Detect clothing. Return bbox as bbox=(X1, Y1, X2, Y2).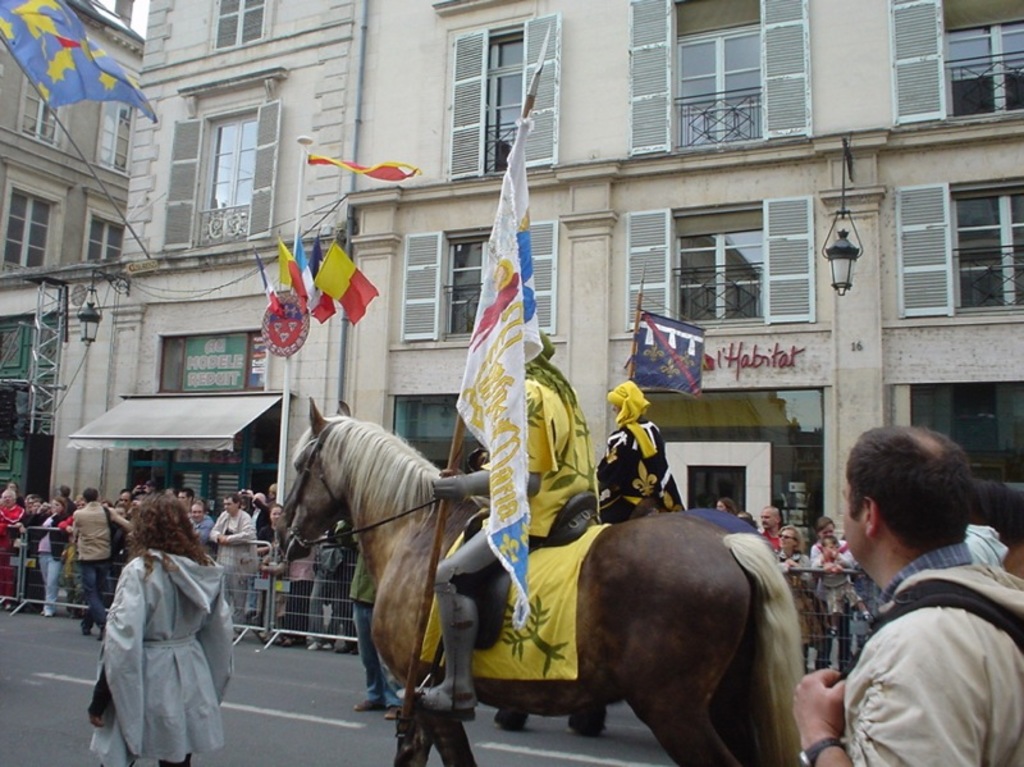
bbox=(348, 529, 399, 717).
